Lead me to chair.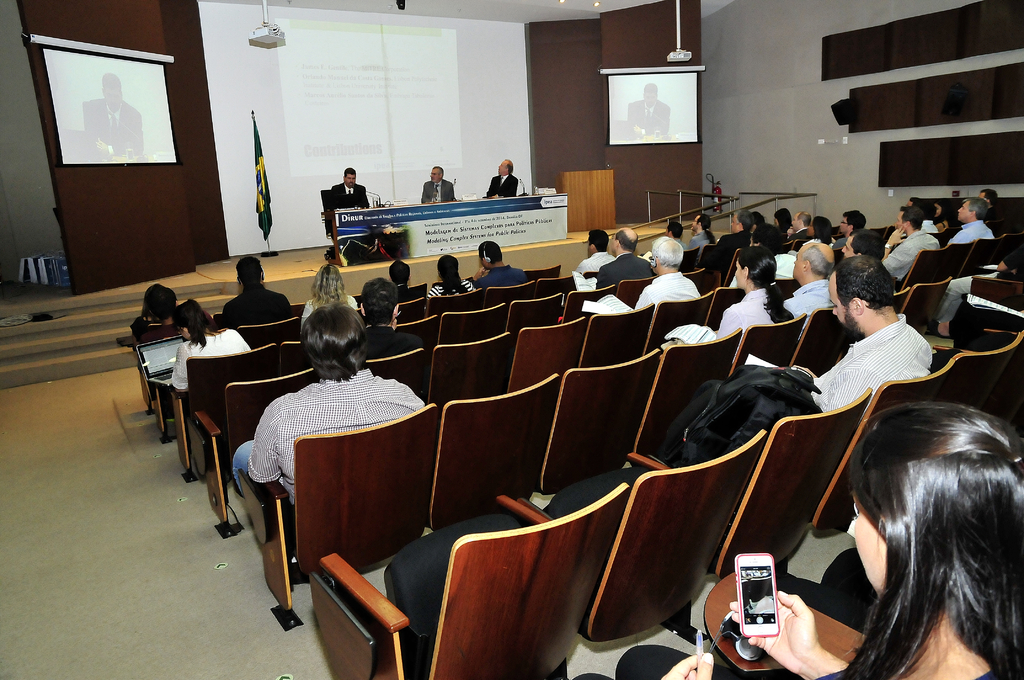
Lead to region(792, 310, 860, 380).
